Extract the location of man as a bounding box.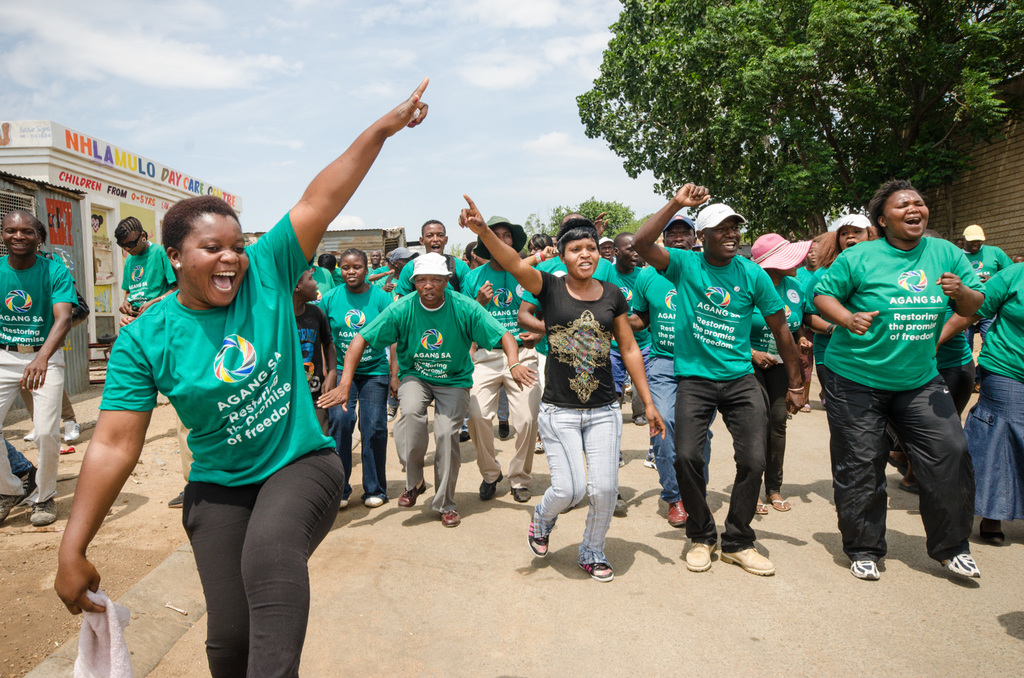
598:222:621:267.
